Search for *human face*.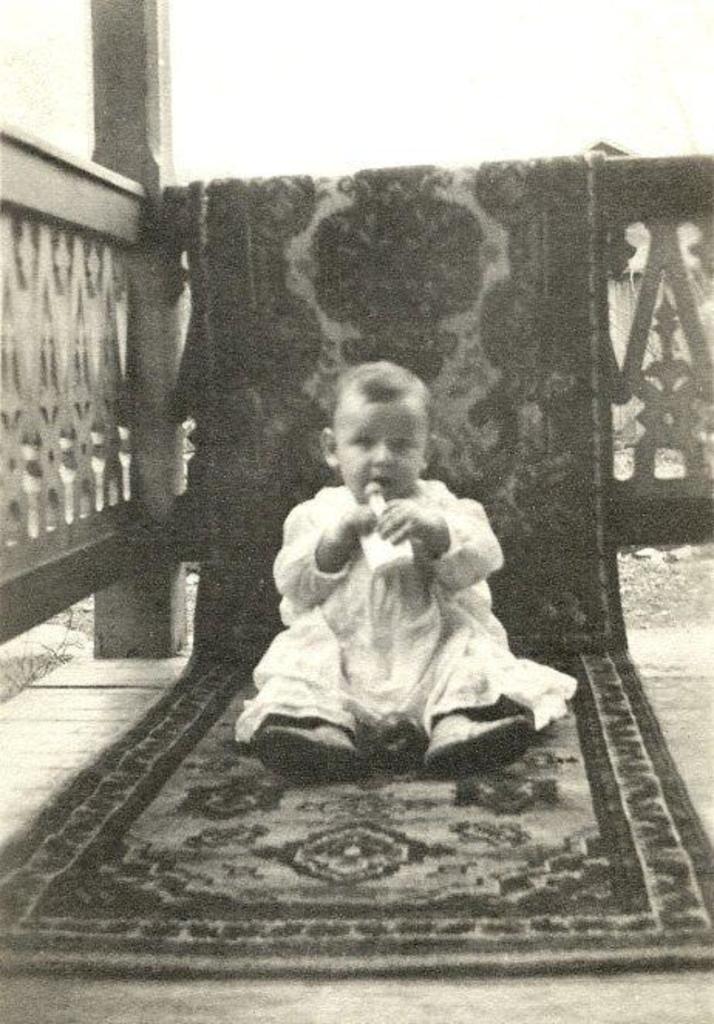
Found at select_region(331, 406, 425, 504).
